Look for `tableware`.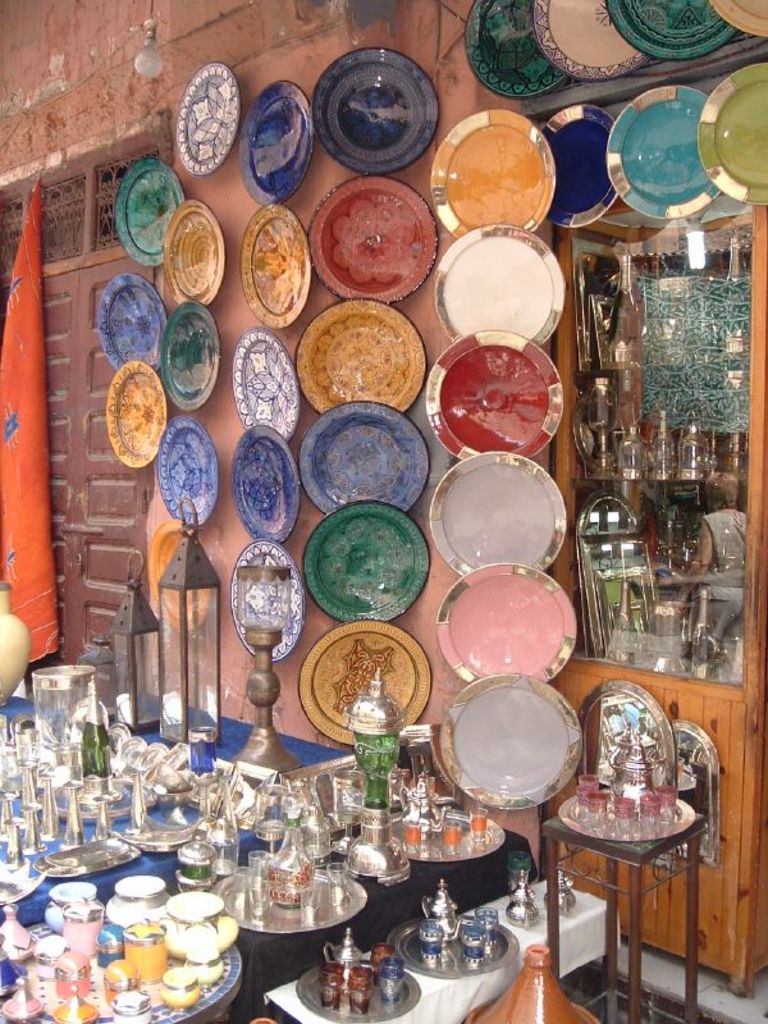
Found: 604/0/745/65.
